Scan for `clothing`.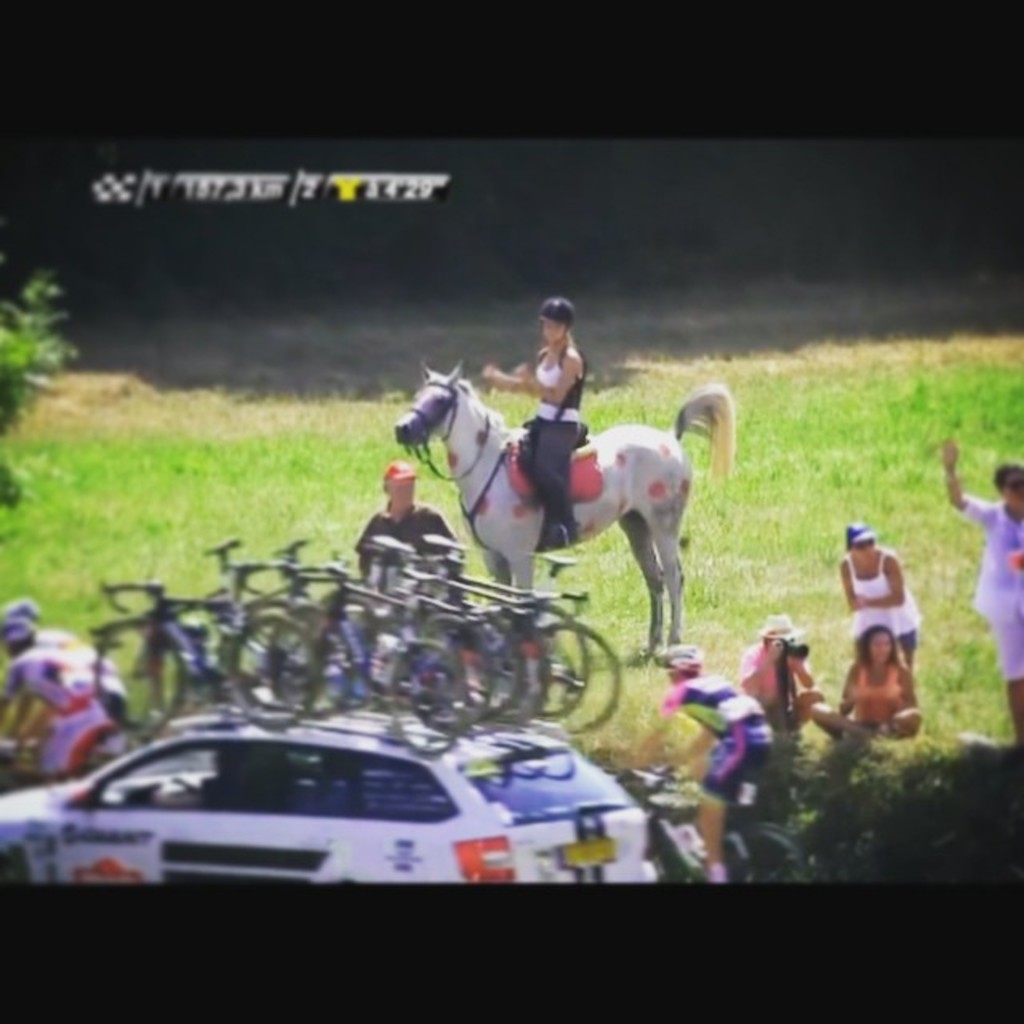
Scan result: 667:672:760:864.
